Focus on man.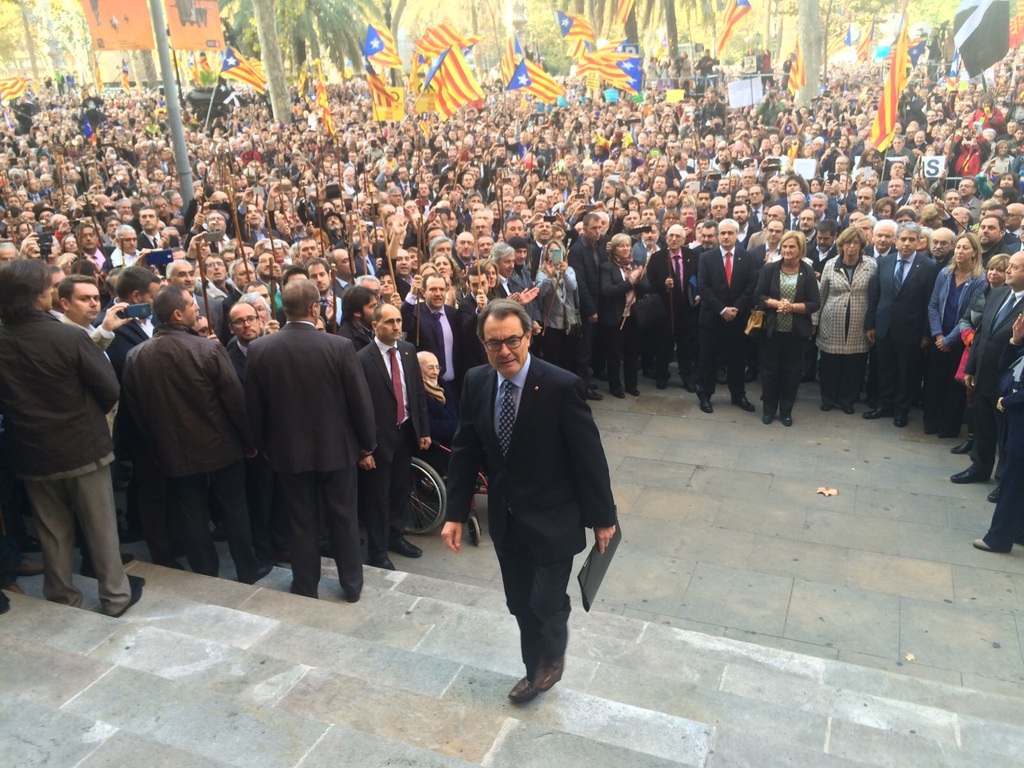
Focused at rect(428, 236, 456, 259).
